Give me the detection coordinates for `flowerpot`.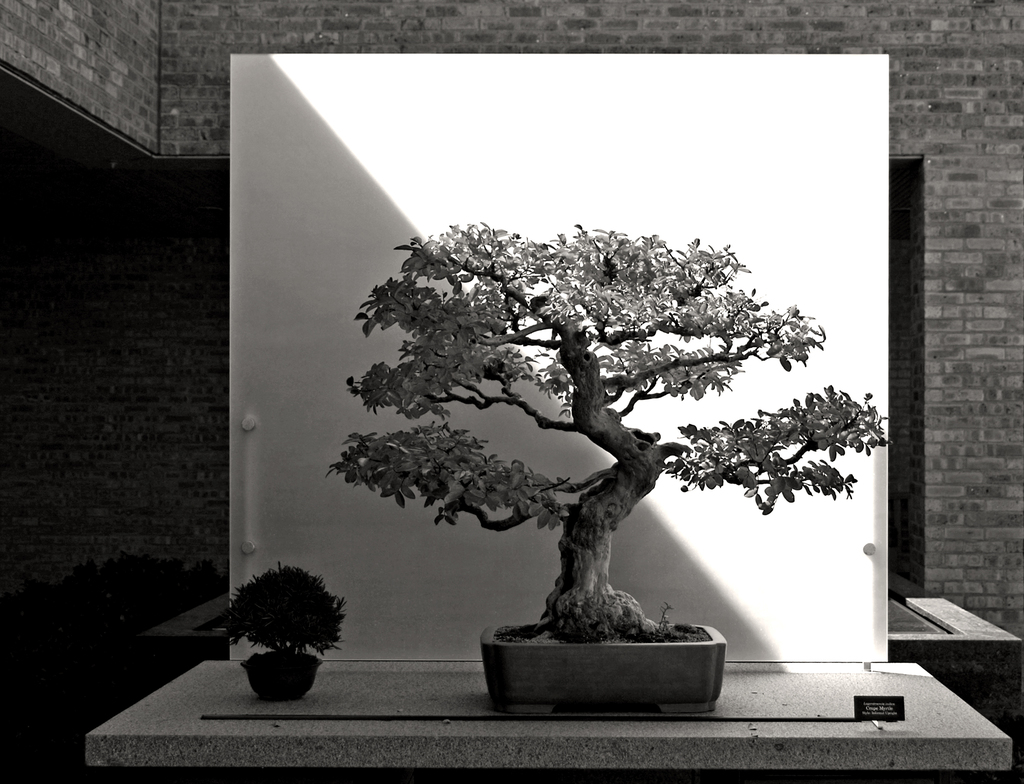
detection(238, 650, 321, 697).
